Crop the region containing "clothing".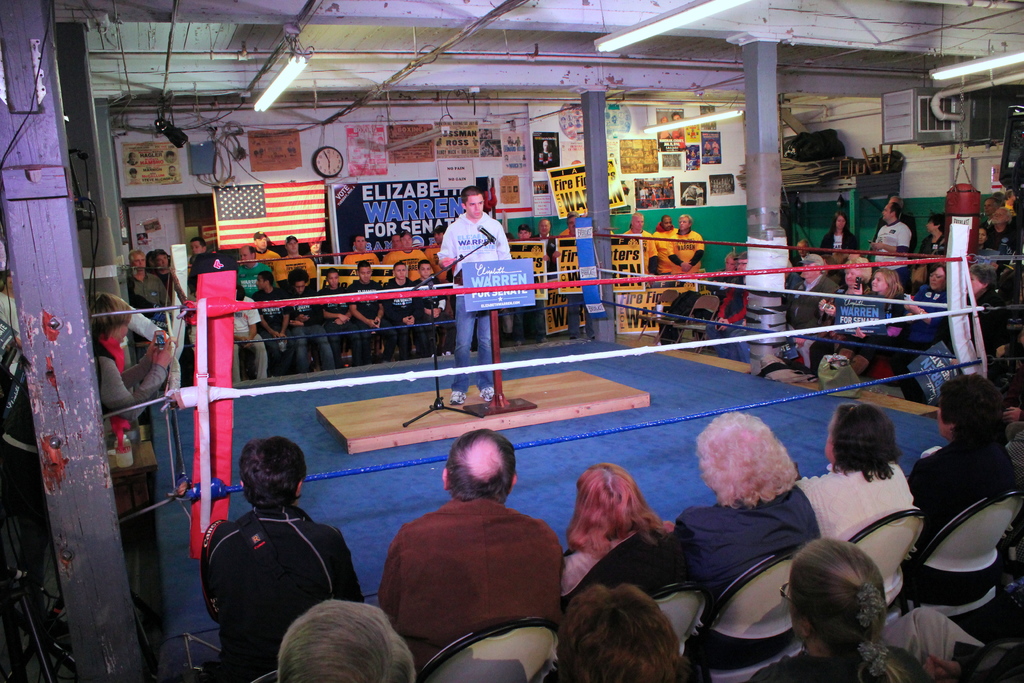
Crop region: locate(838, 300, 903, 362).
